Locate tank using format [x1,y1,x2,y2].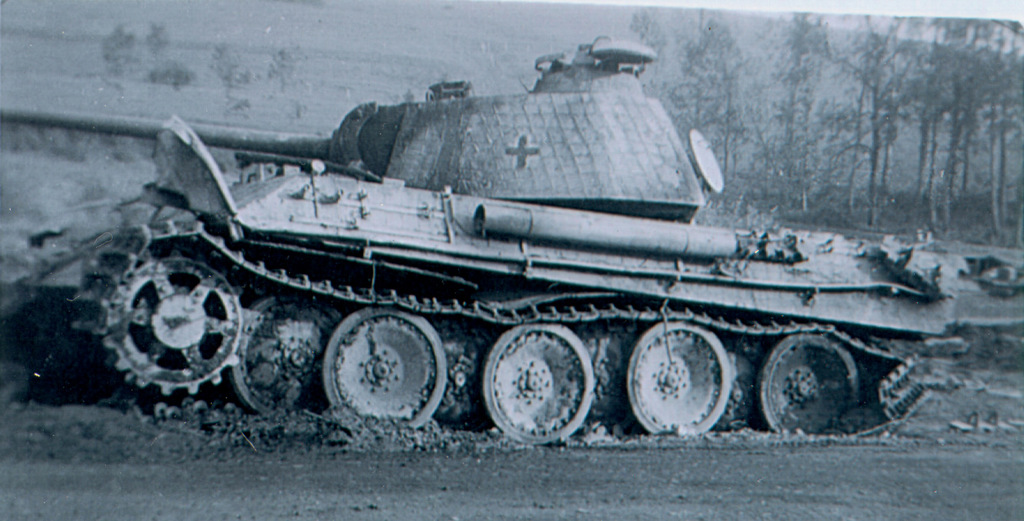
[31,41,963,441].
